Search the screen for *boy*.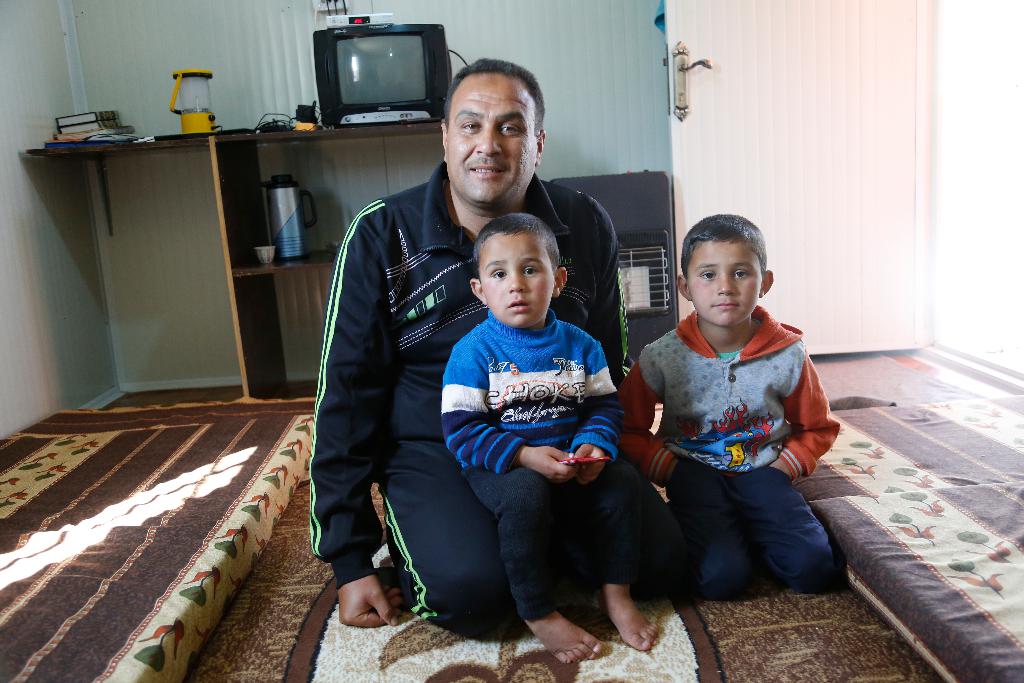
Found at 422,183,648,643.
